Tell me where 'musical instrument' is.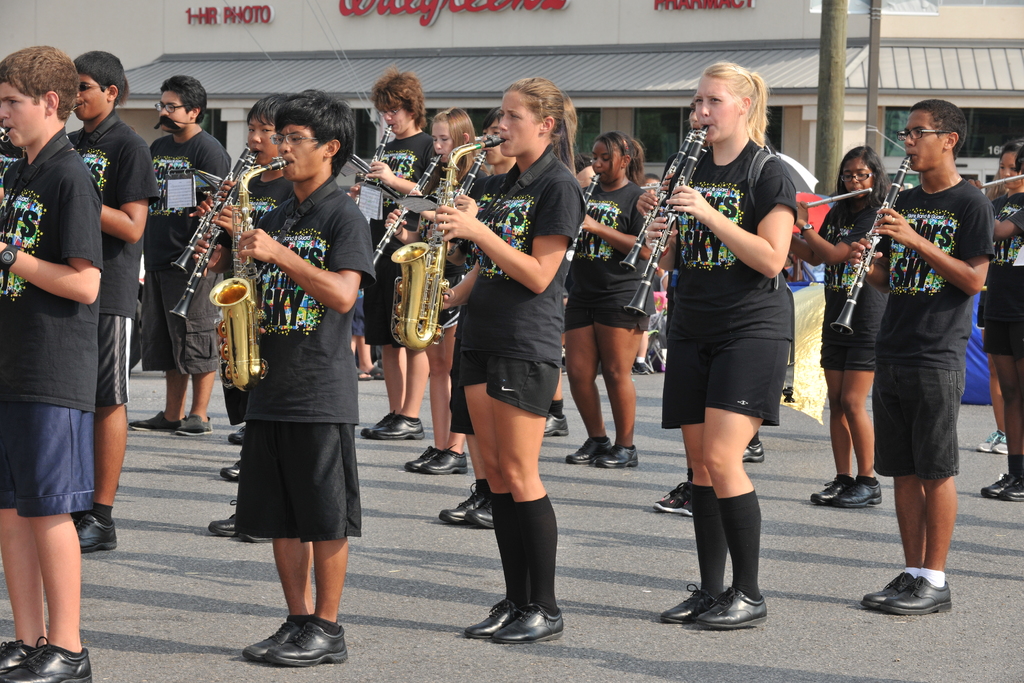
'musical instrument' is at box=[829, 152, 911, 338].
